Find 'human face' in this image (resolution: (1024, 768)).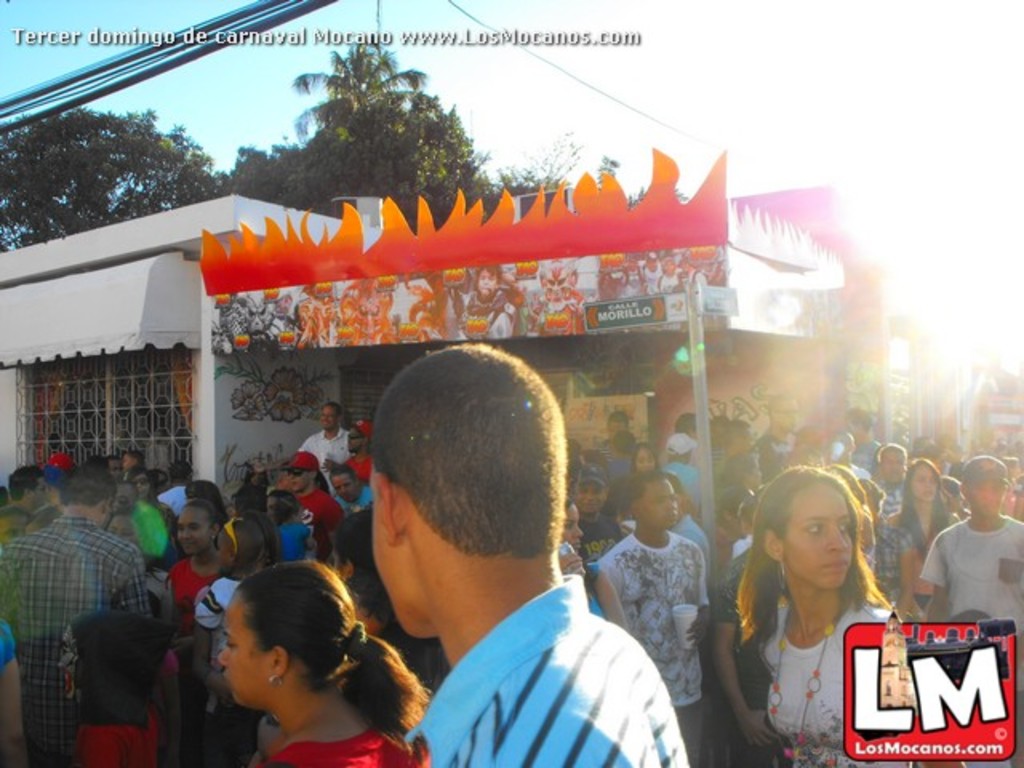
[x1=782, y1=478, x2=854, y2=589].
